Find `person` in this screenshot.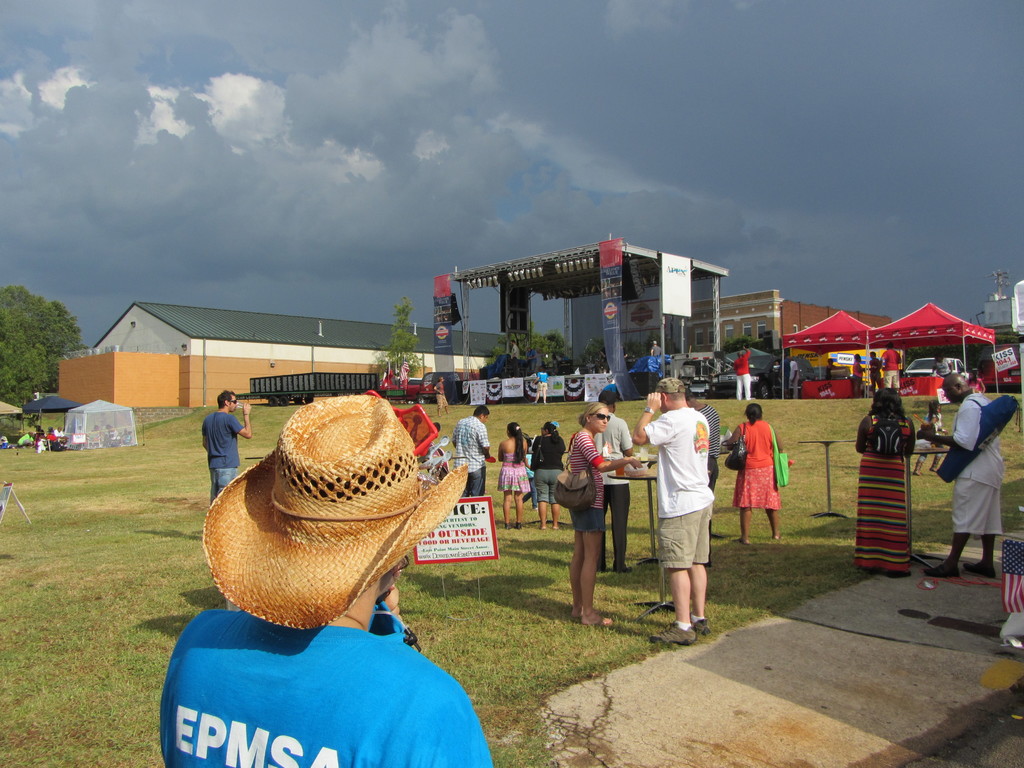
The bounding box for `person` is rect(730, 346, 760, 405).
